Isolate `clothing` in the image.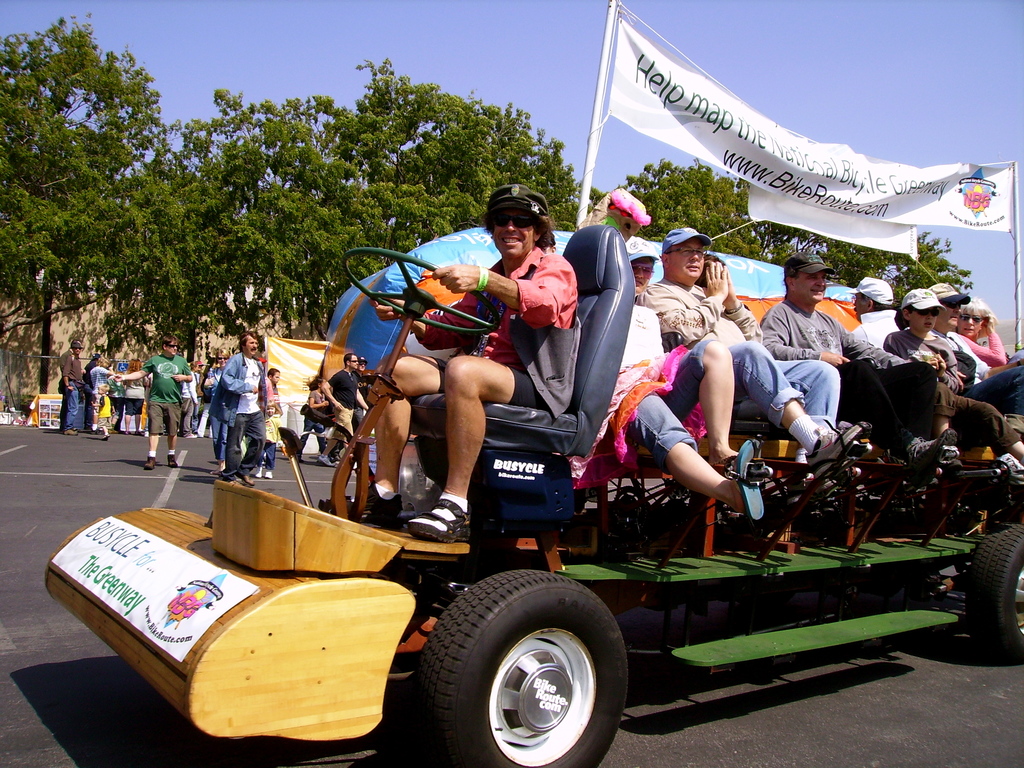
Isolated region: 196/358/240/460.
